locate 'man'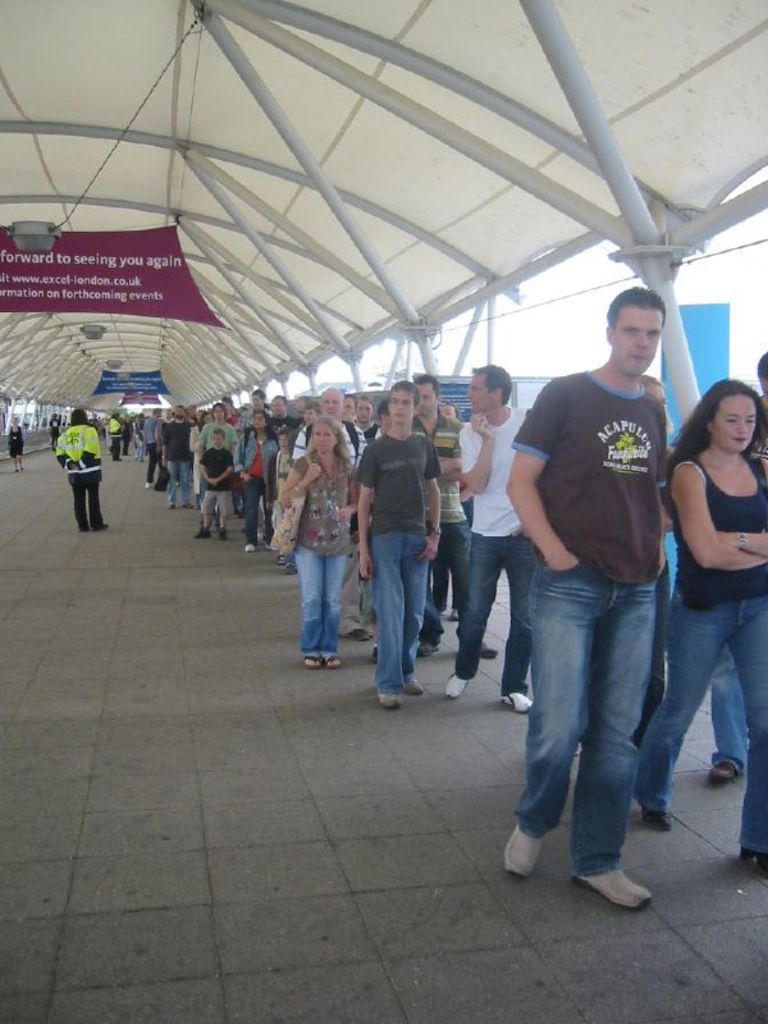
(left=502, top=282, right=677, bottom=920)
